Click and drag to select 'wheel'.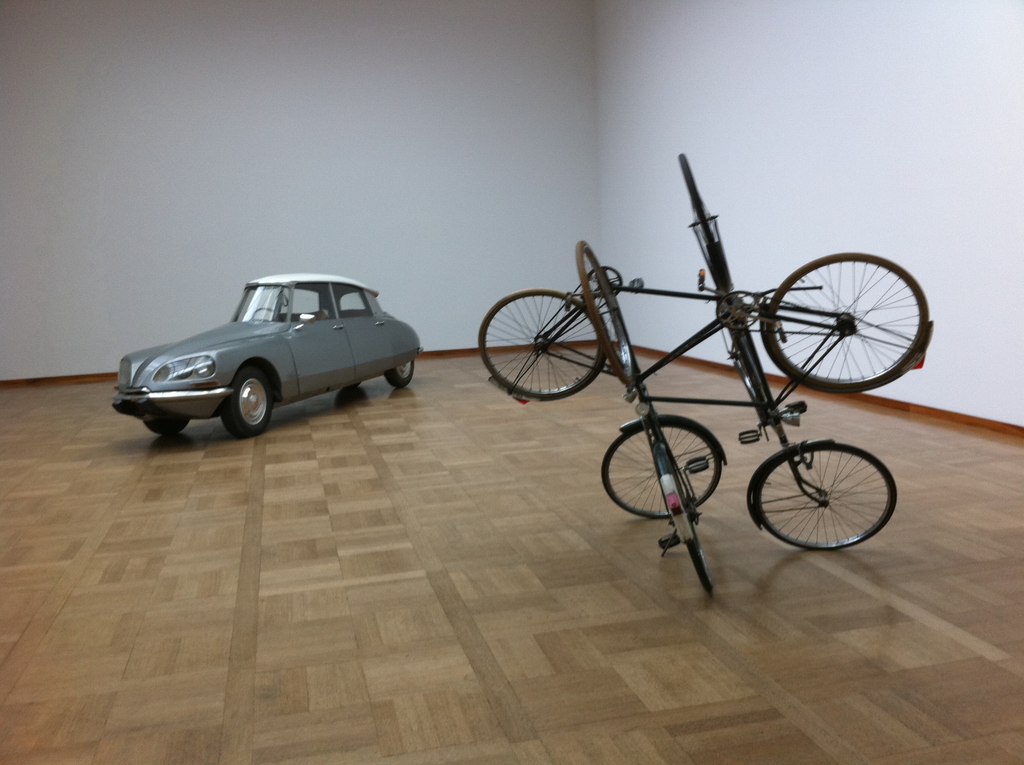
Selection: <bbox>671, 462, 714, 591</bbox>.
